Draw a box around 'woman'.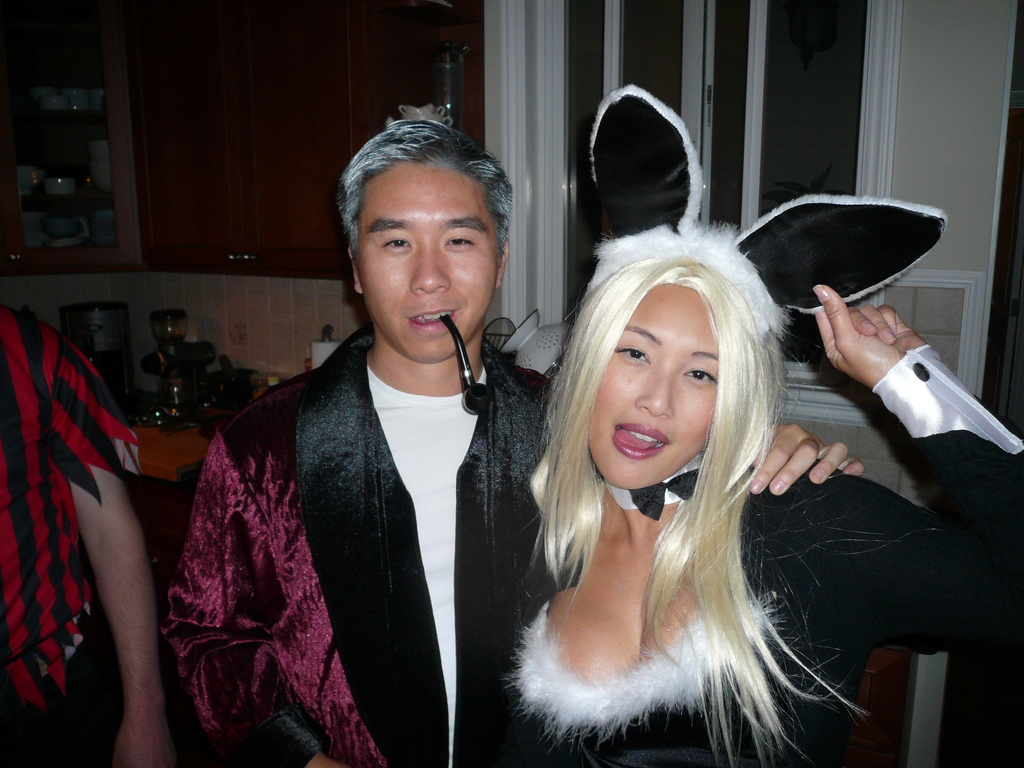
x1=449 y1=169 x2=897 y2=767.
